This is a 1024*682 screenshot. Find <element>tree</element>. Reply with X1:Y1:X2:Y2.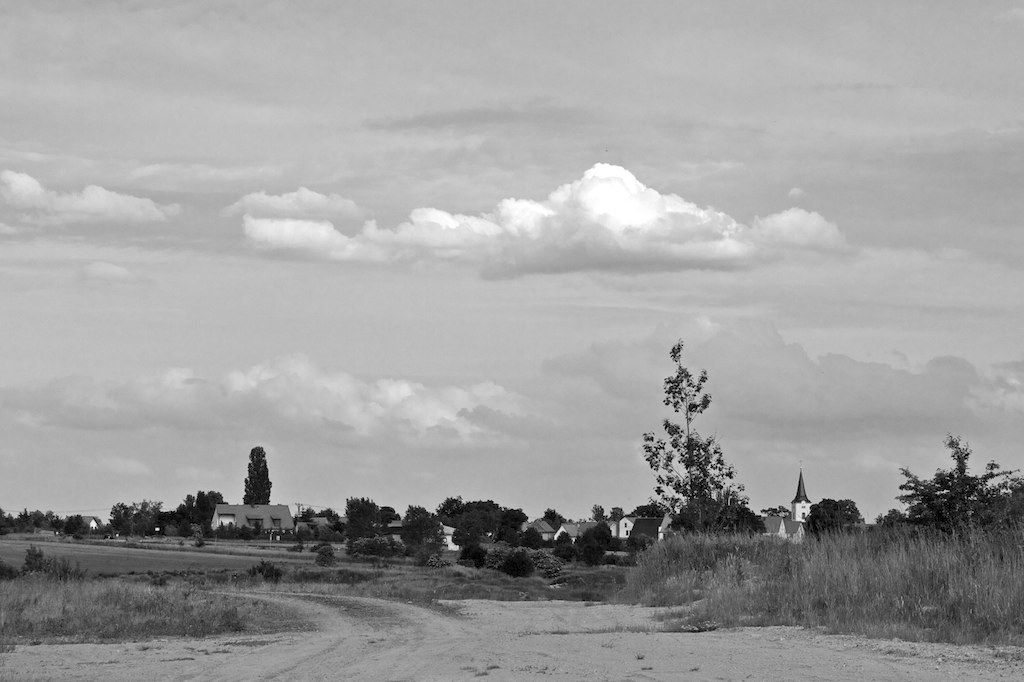
899:443:1023:528.
